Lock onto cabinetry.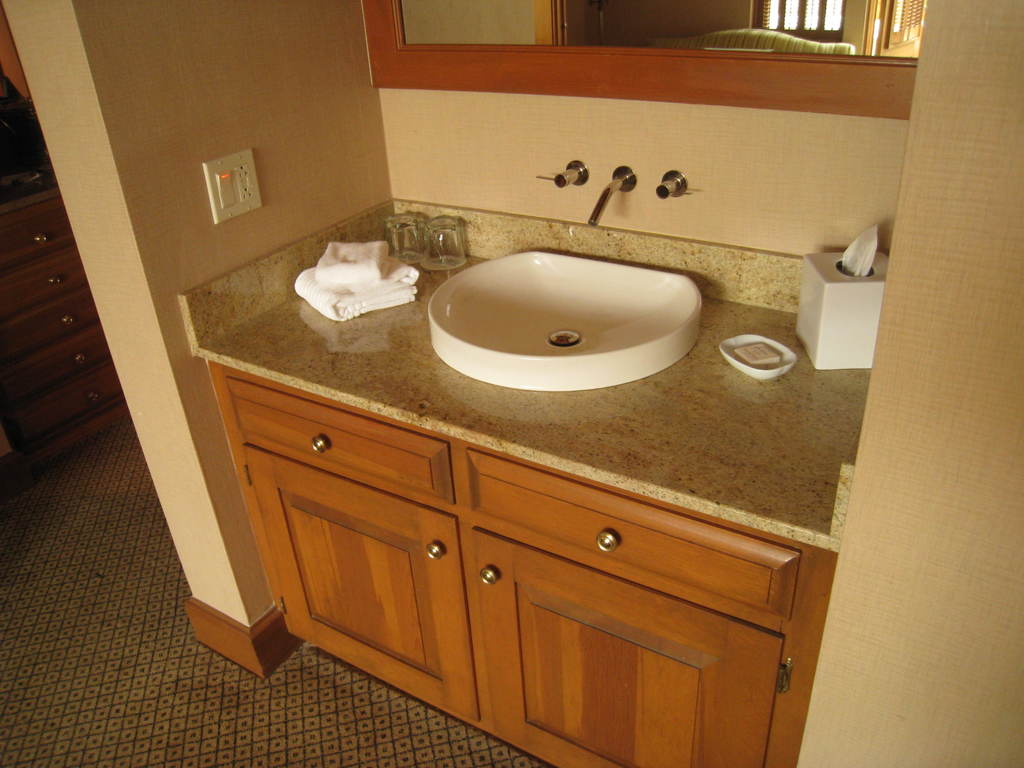
Locked: crop(0, 156, 148, 487).
